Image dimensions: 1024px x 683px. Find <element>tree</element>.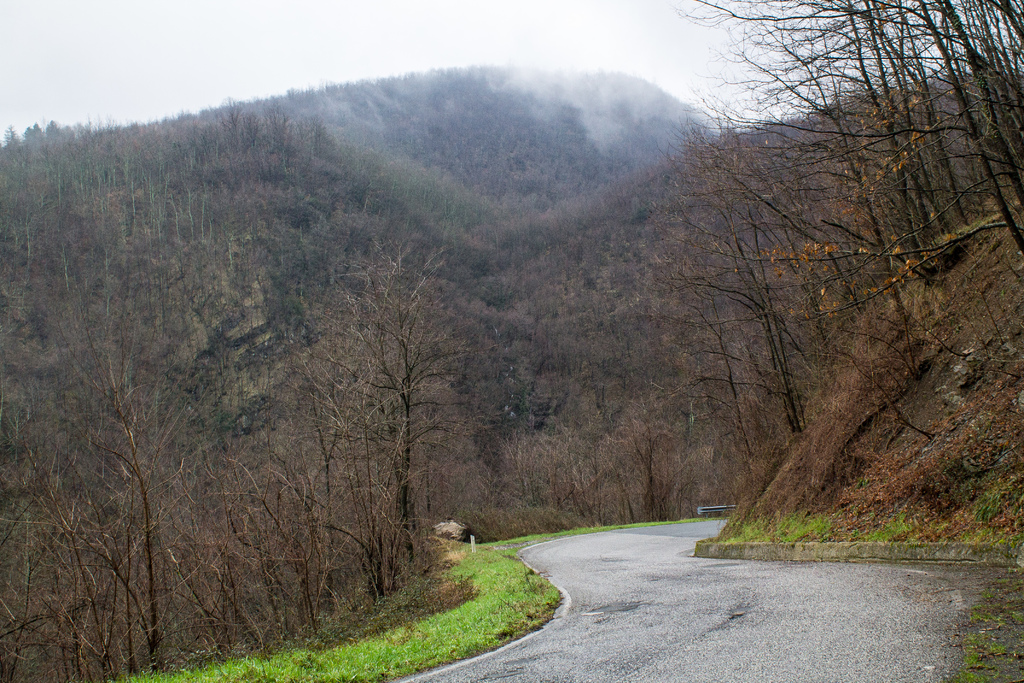
bbox=(310, 238, 465, 557).
